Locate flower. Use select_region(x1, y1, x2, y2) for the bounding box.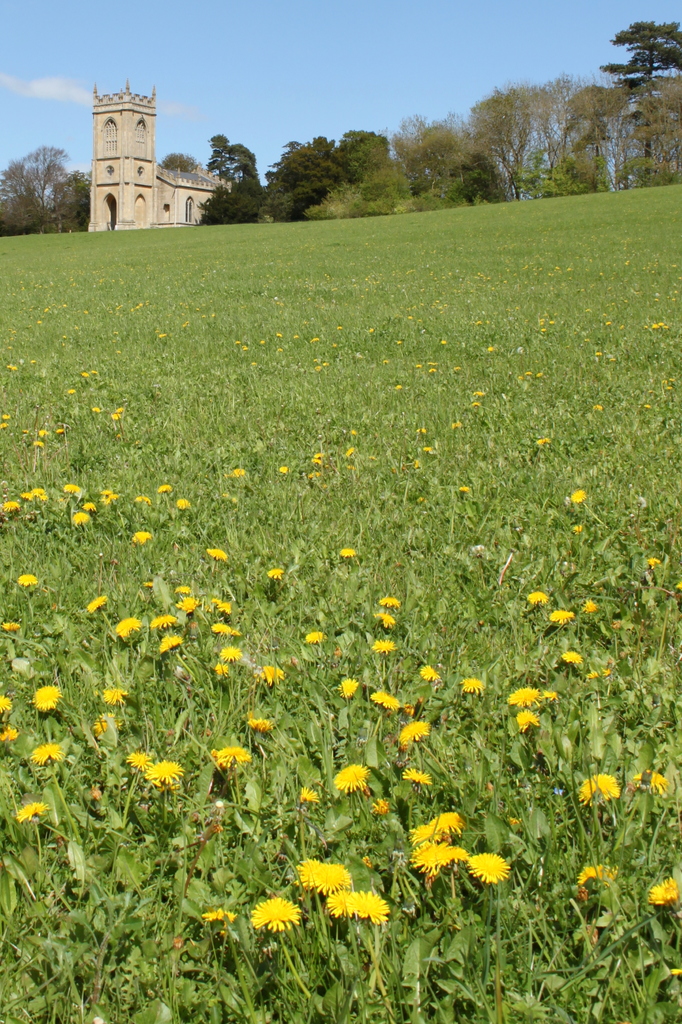
select_region(335, 673, 359, 703).
